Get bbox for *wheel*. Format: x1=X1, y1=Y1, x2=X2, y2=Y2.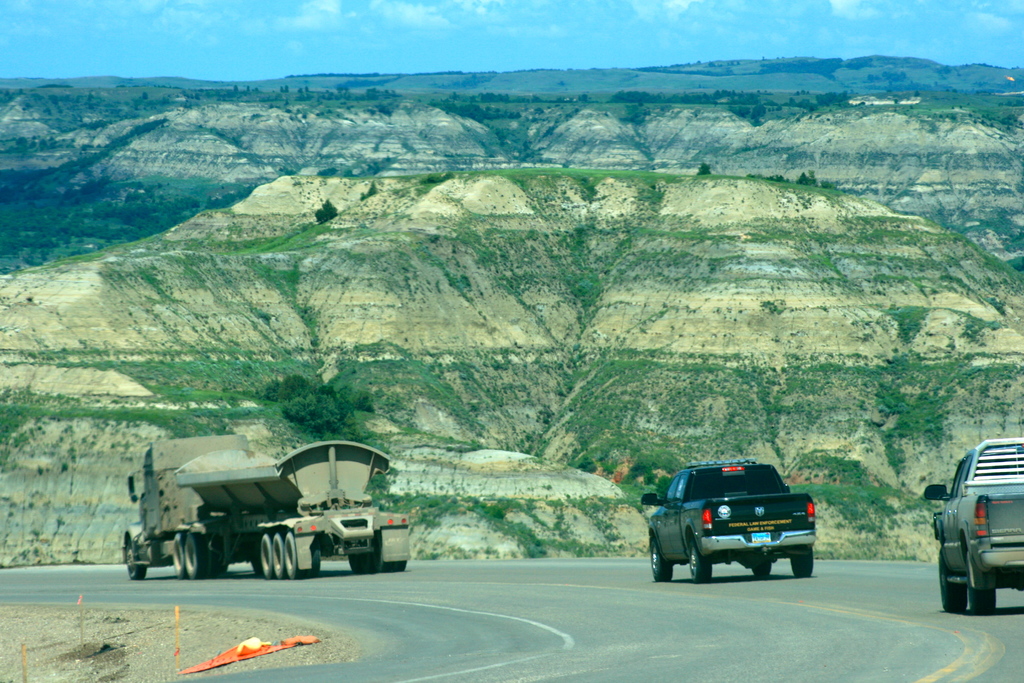
x1=182, y1=531, x2=204, y2=579.
